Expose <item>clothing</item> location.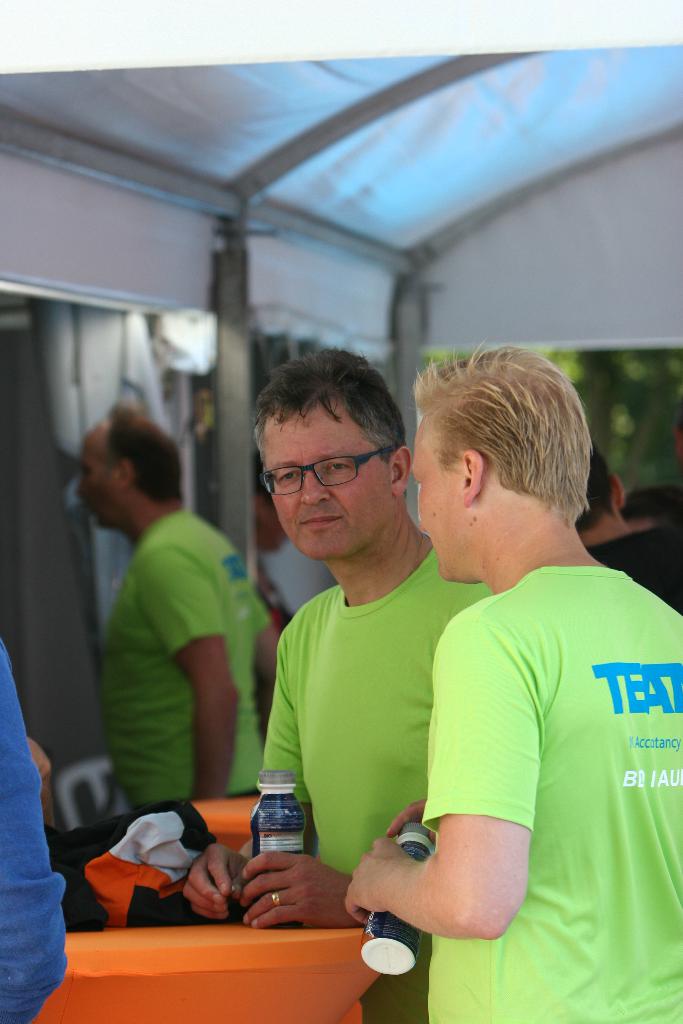
Exposed at x1=579, y1=522, x2=682, y2=605.
